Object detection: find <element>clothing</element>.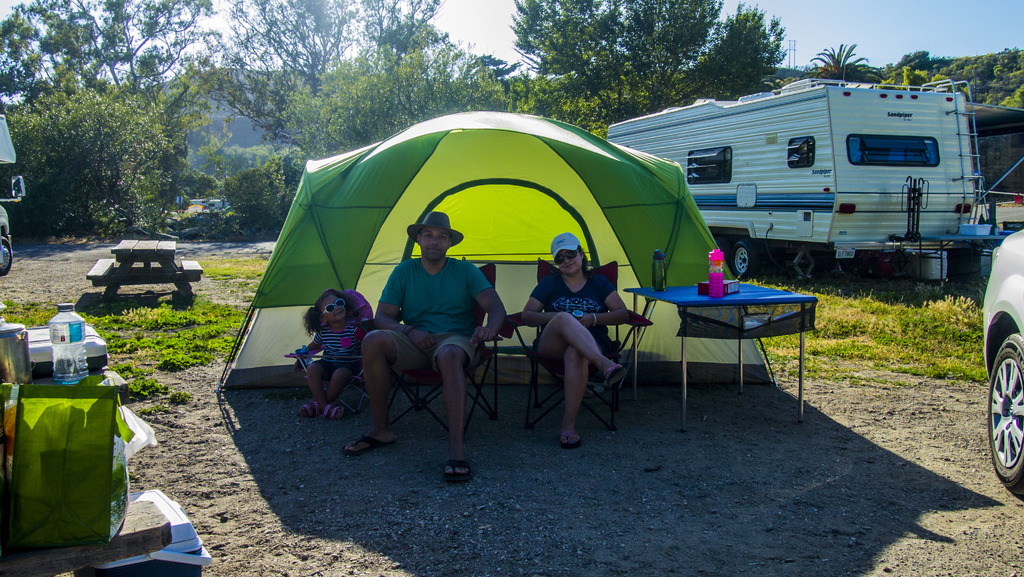
<region>367, 207, 497, 434</region>.
